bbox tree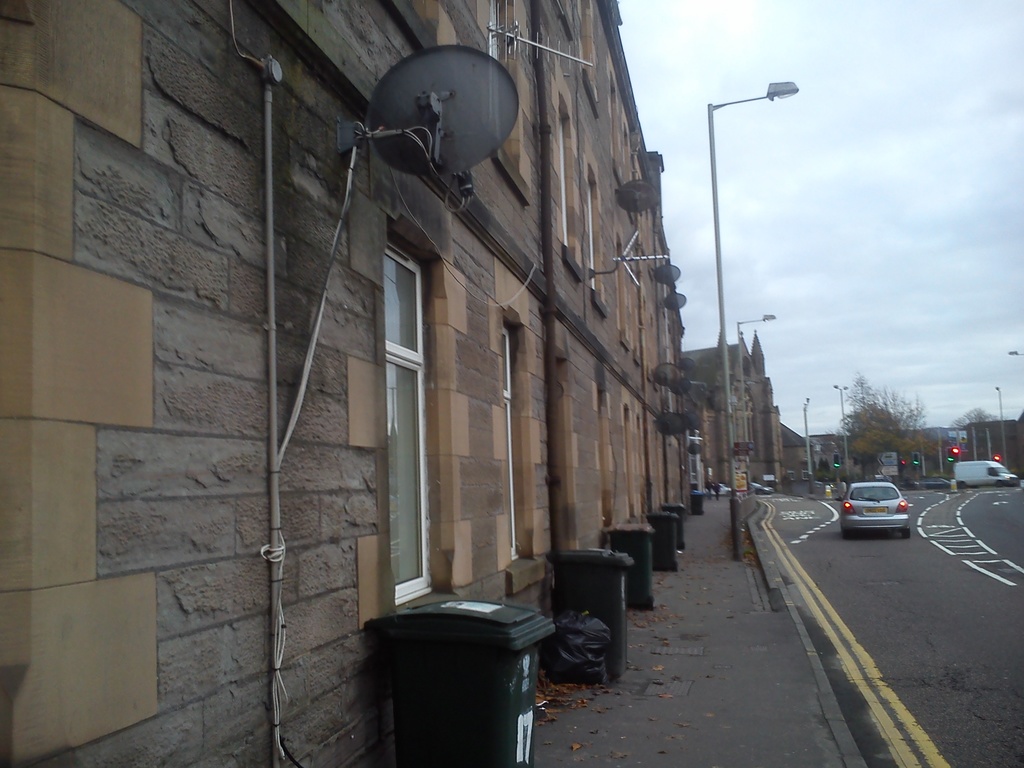
[950,407,1009,474]
